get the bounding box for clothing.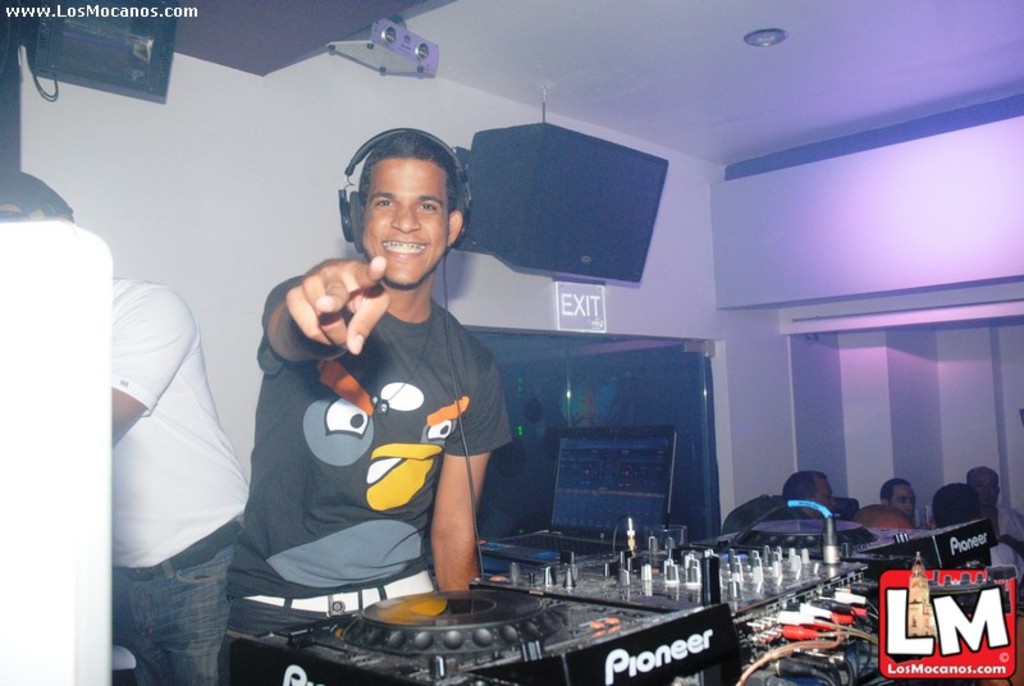
(114,278,253,685).
